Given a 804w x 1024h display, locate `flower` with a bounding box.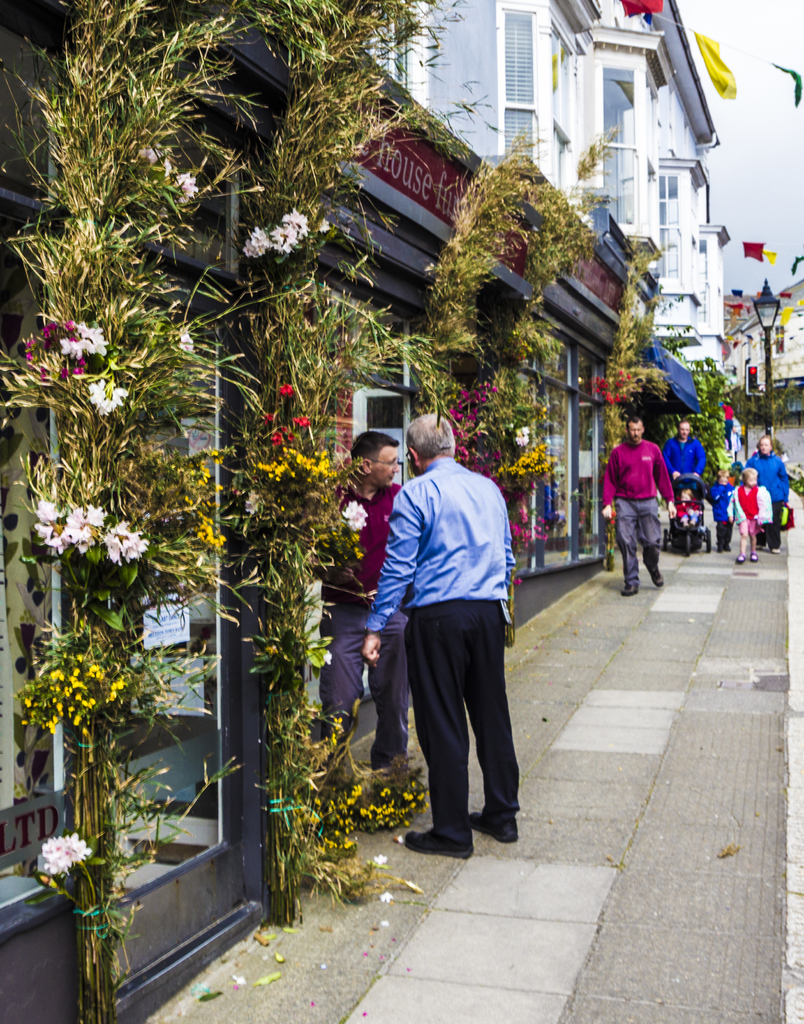
Located: bbox(90, 376, 125, 413).
